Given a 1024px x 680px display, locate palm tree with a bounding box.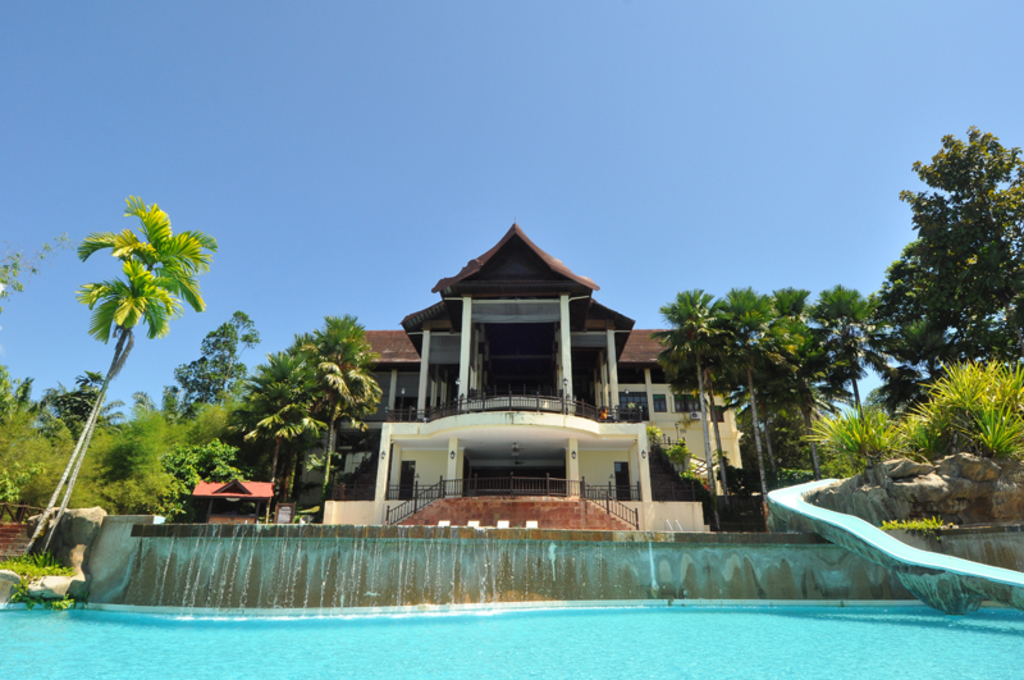
Located: 892, 134, 1007, 365.
